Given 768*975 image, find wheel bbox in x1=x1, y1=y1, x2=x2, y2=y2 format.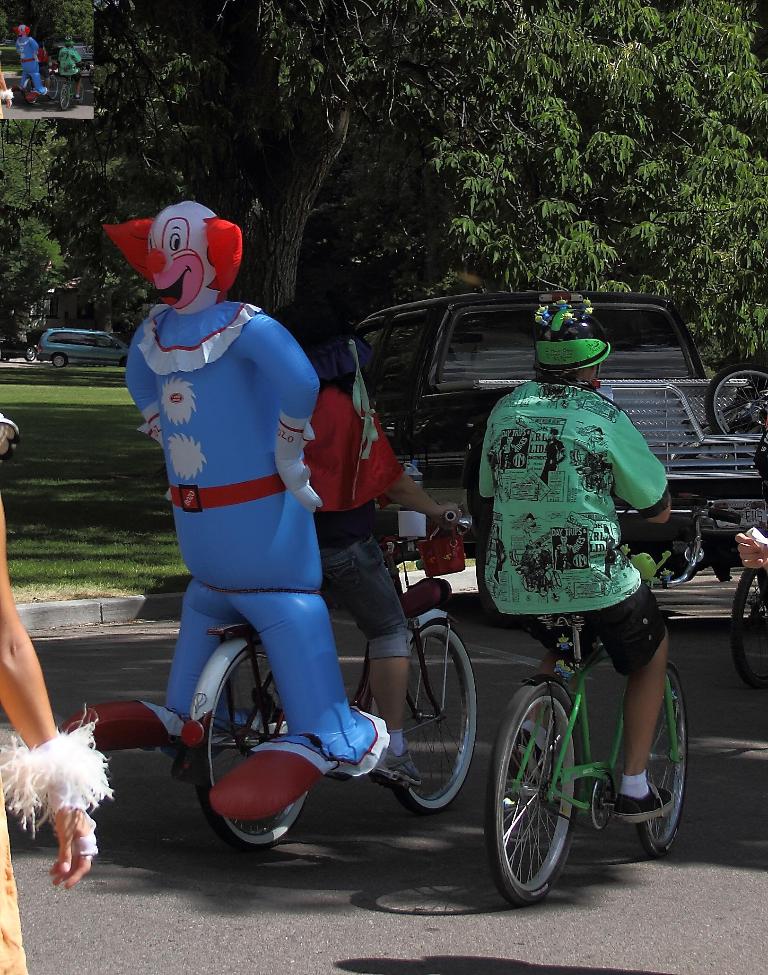
x1=24, y1=79, x2=37, y2=106.
